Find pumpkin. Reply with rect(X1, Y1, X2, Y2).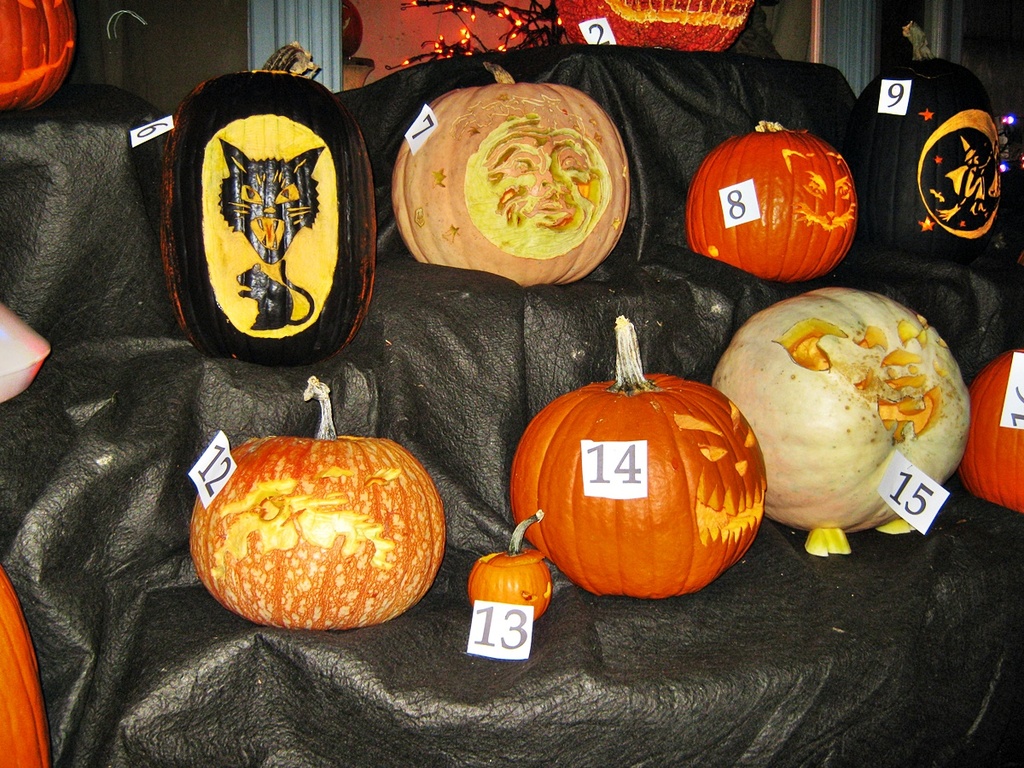
rect(677, 111, 862, 288).
